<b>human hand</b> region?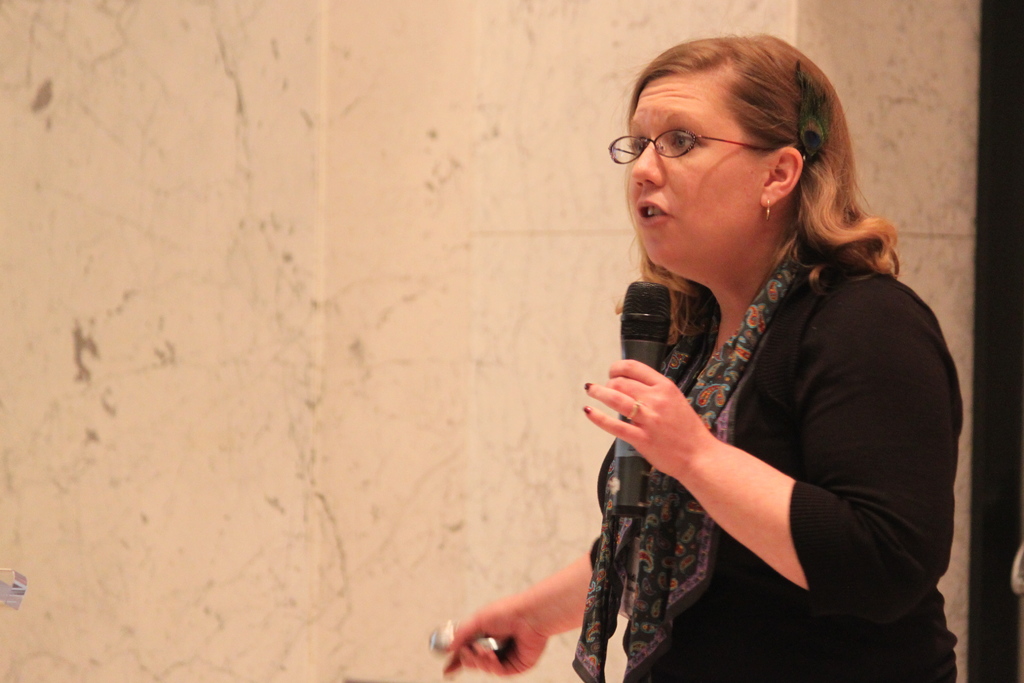
440:597:548:678
